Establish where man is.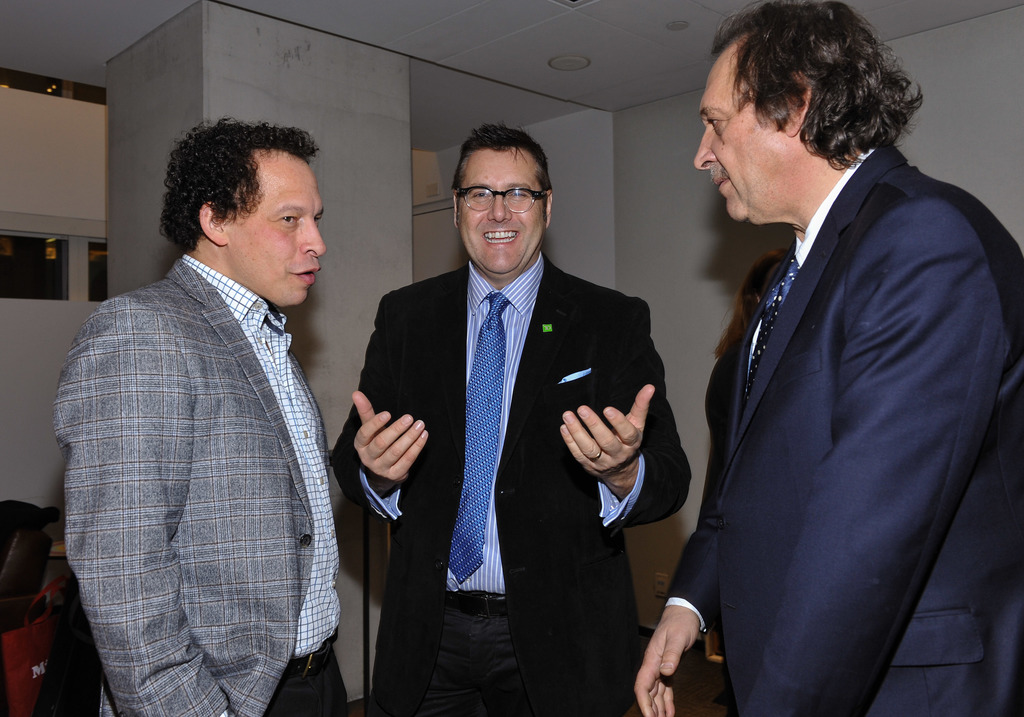
Established at bbox(331, 125, 698, 713).
